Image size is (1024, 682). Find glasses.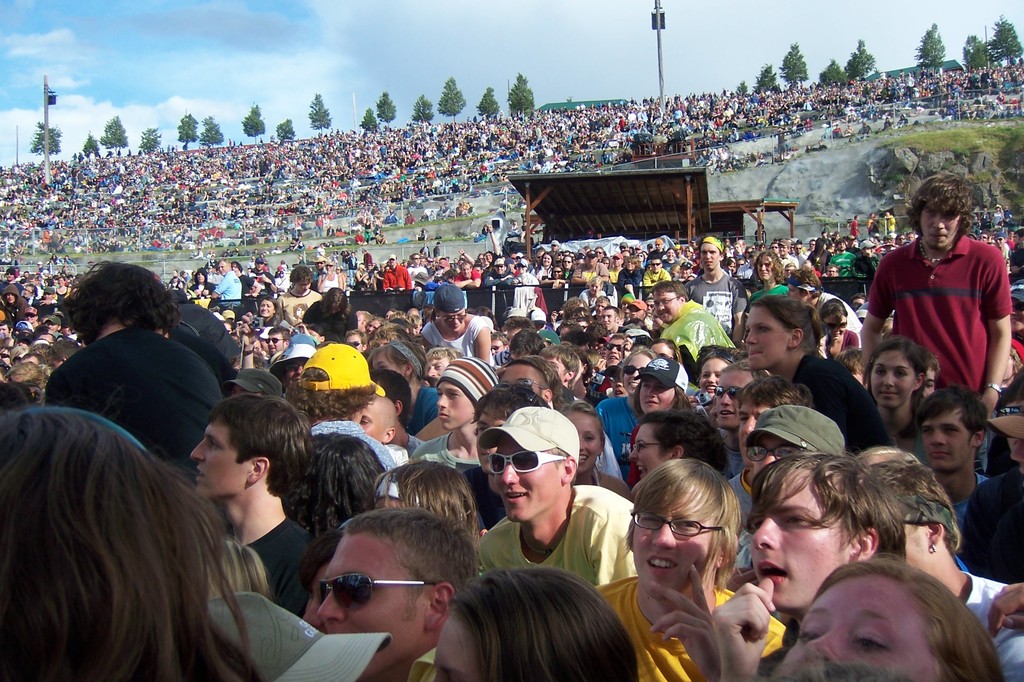
627, 441, 662, 453.
